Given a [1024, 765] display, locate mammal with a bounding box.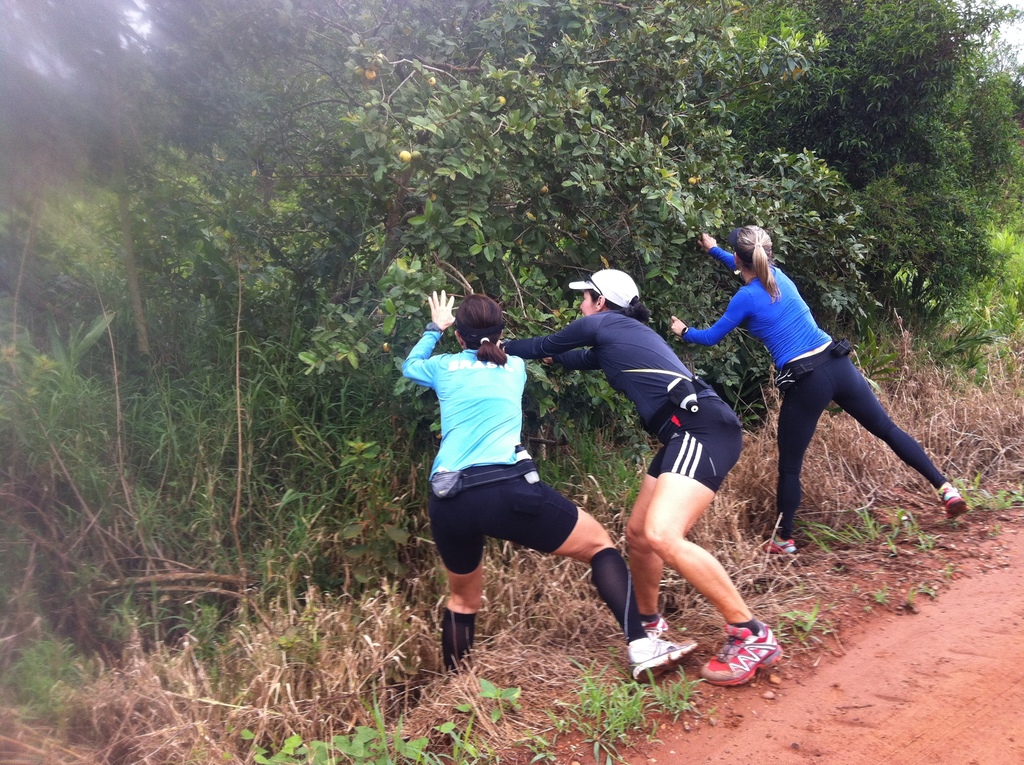
Located: box(692, 255, 950, 575).
